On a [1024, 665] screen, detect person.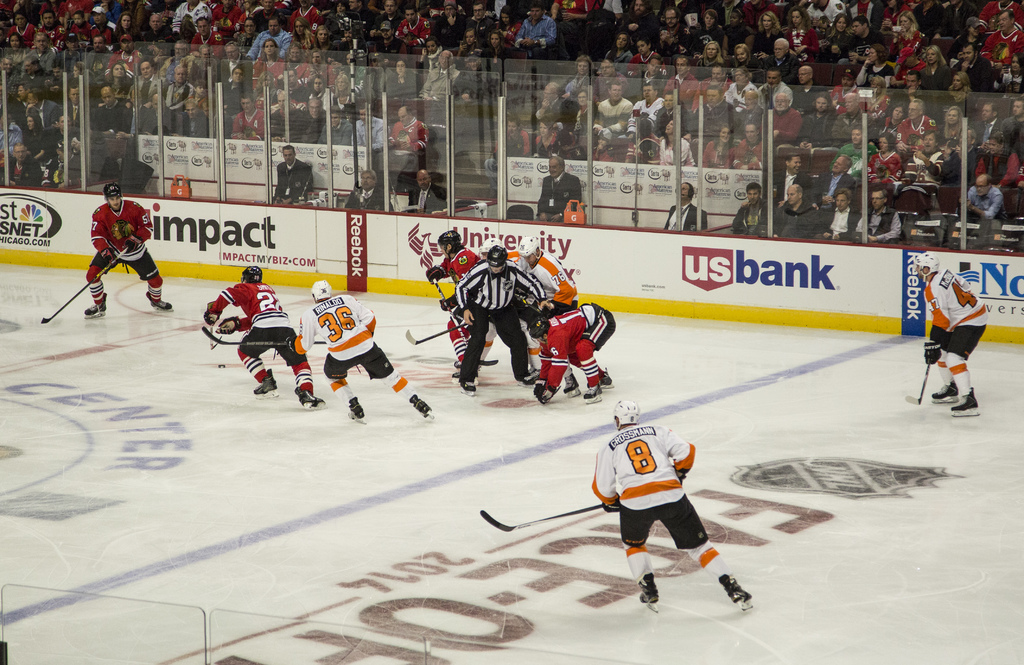
pyautogui.locateOnScreen(817, 186, 854, 237).
